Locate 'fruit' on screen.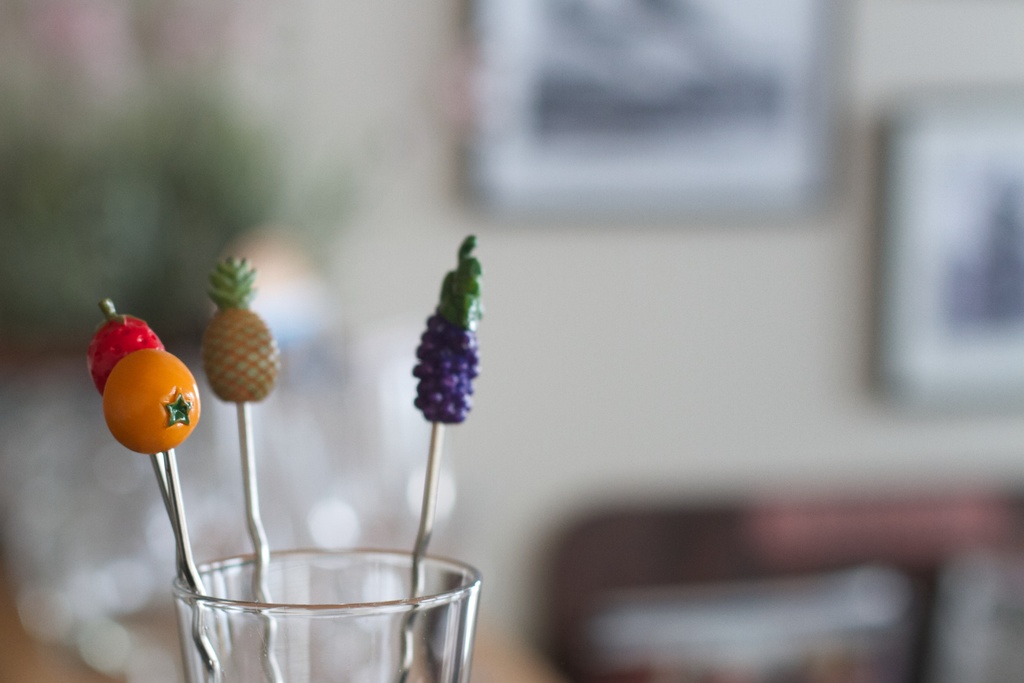
On screen at x1=85 y1=309 x2=168 y2=390.
